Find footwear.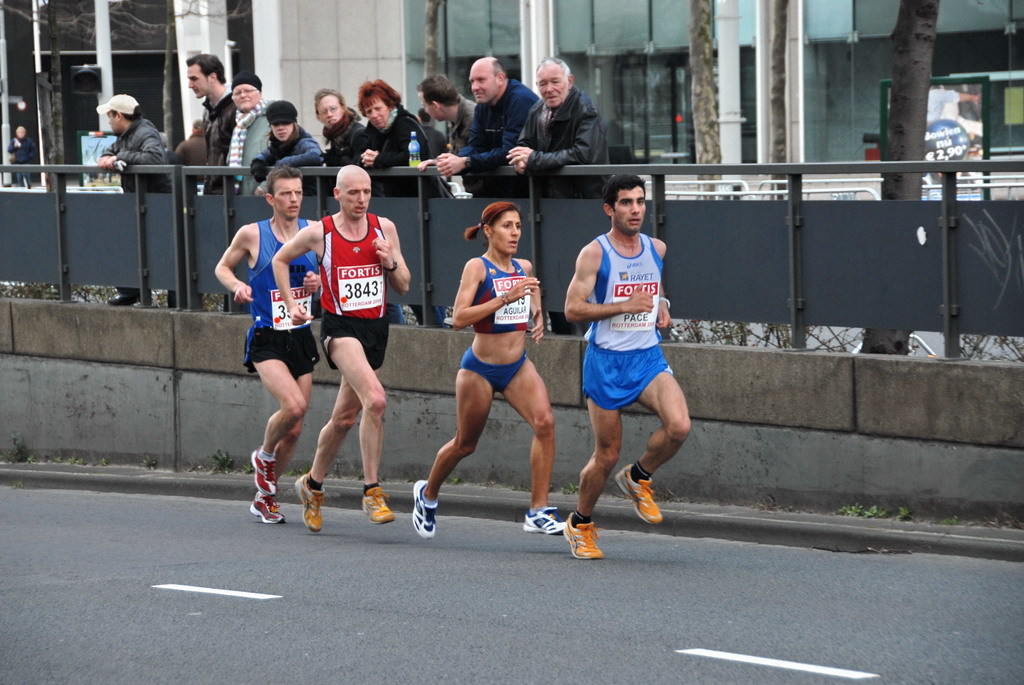
<box>558,513,603,558</box>.
